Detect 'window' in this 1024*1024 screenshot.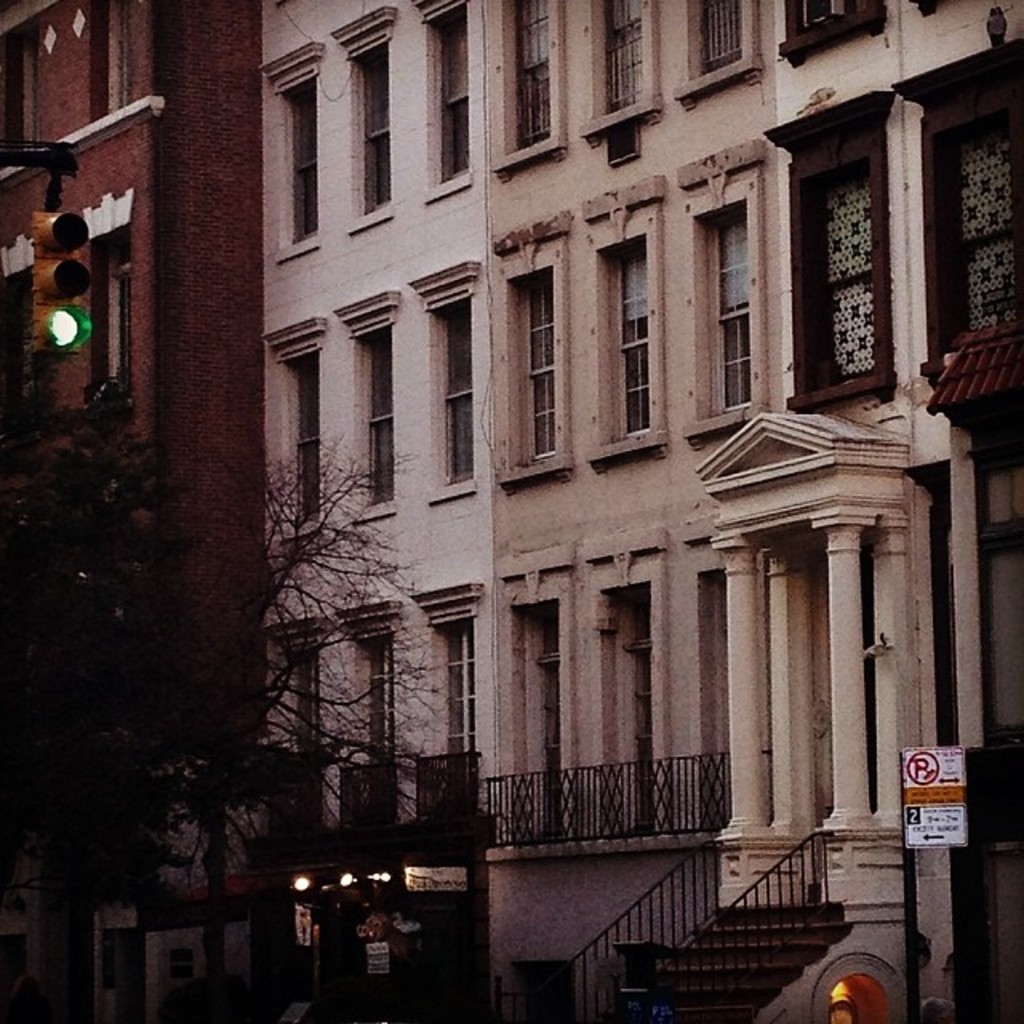
Detection: [701,214,754,405].
